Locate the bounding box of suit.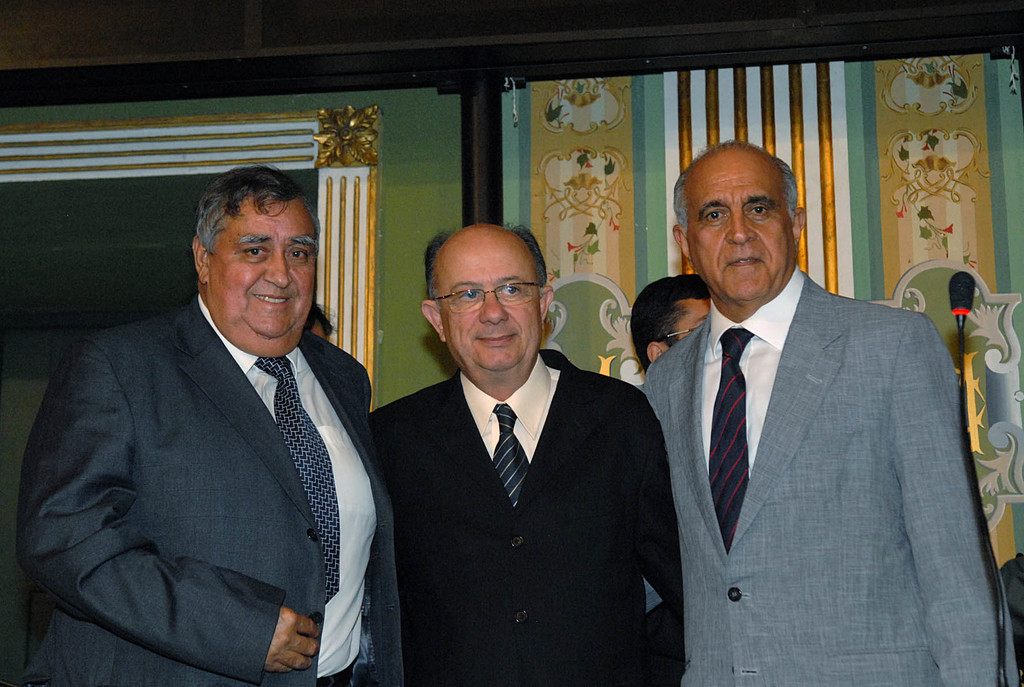
Bounding box: detection(10, 291, 419, 686).
